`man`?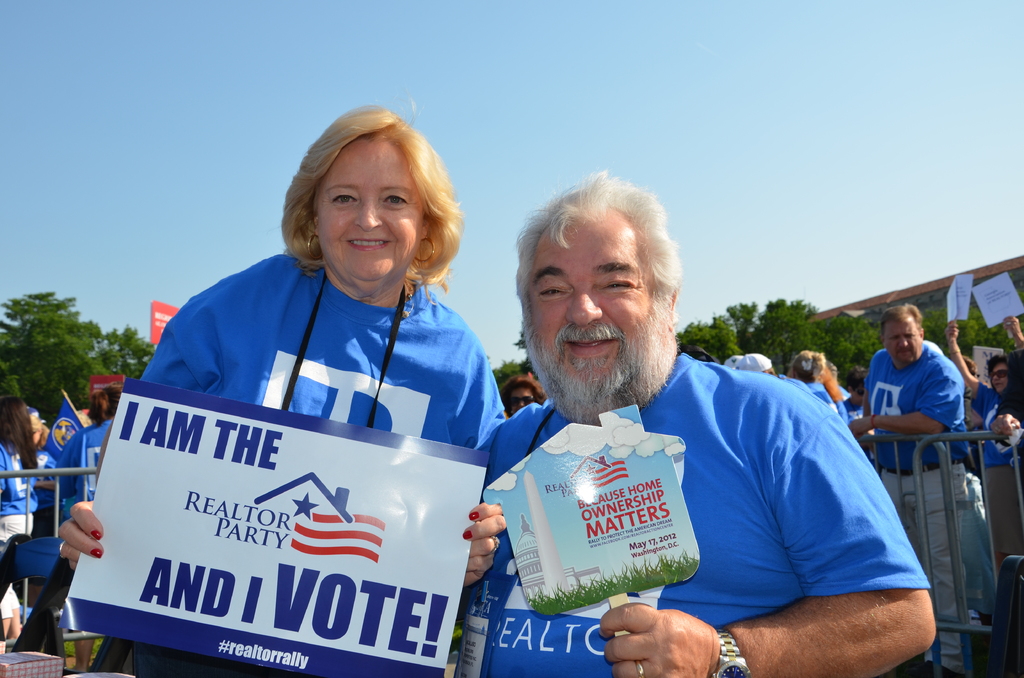
crop(718, 351, 739, 367)
